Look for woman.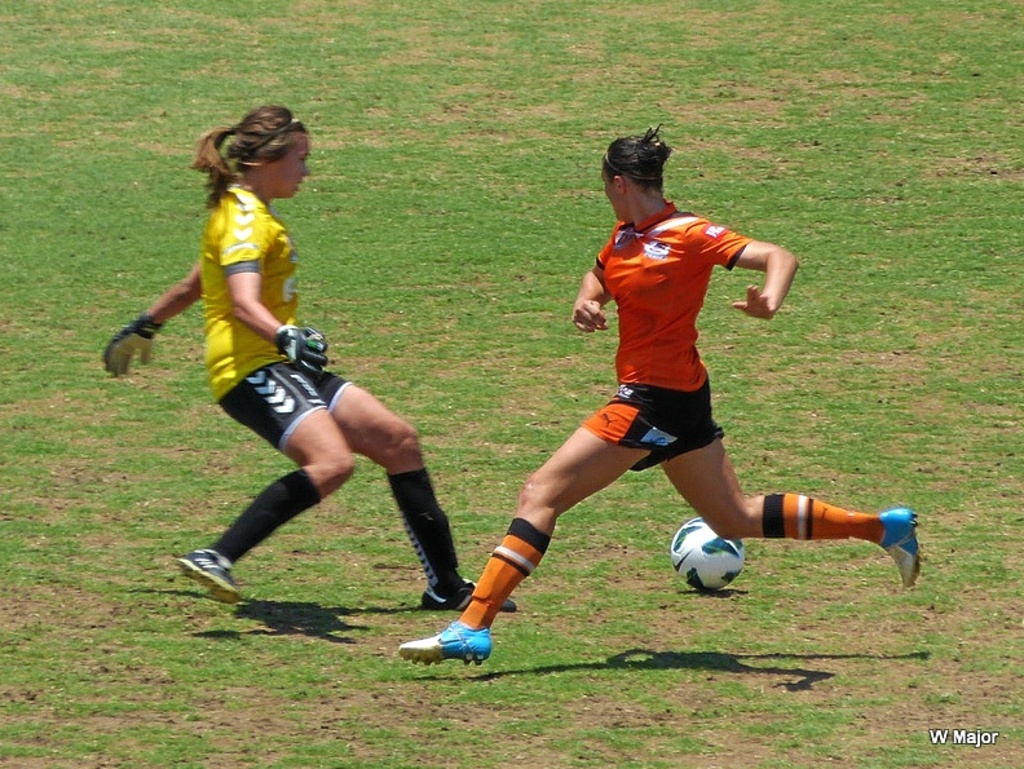
Found: 398/124/923/666.
